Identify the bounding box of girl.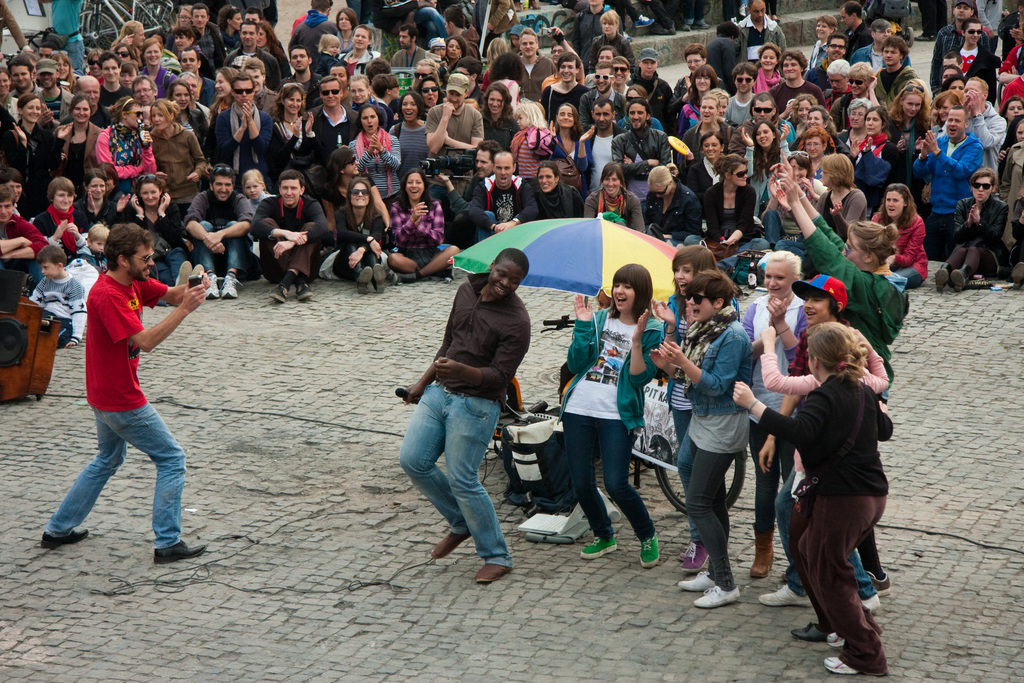
region(234, 163, 275, 249).
